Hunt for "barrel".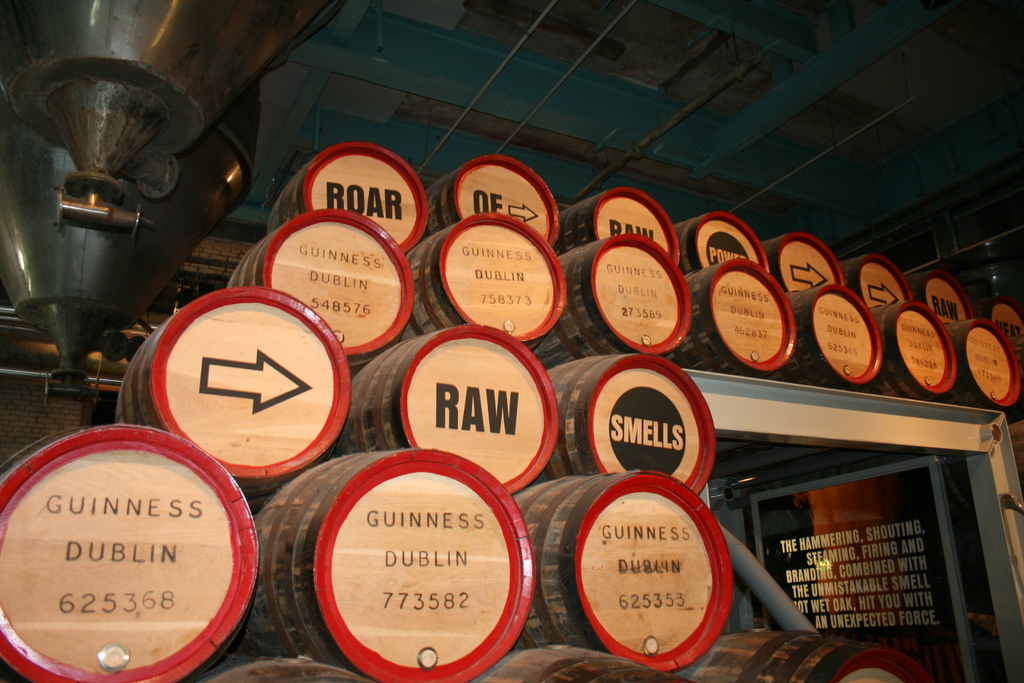
Hunted down at <box>676,208,767,276</box>.
